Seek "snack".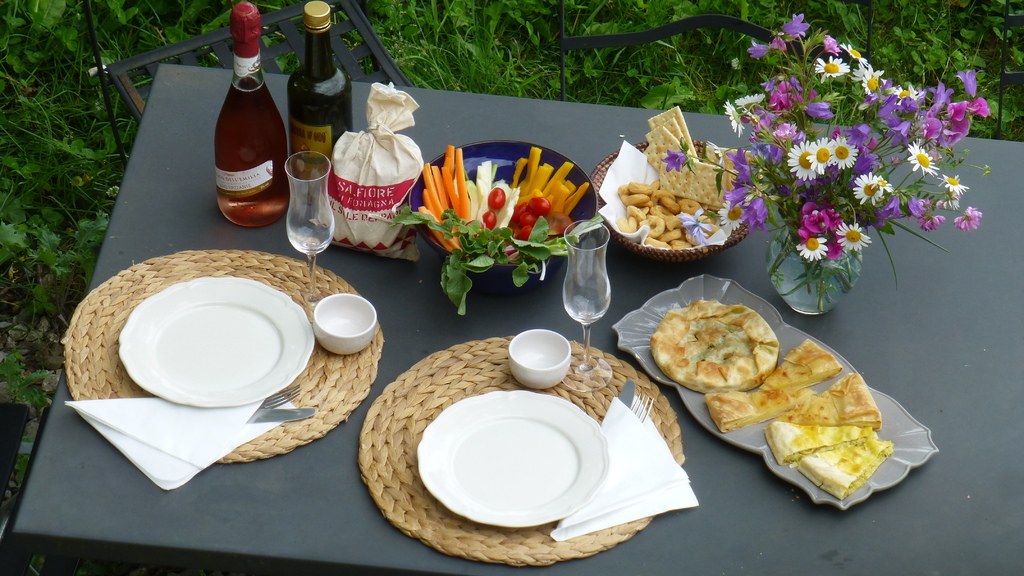
(left=801, top=444, right=891, bottom=506).
